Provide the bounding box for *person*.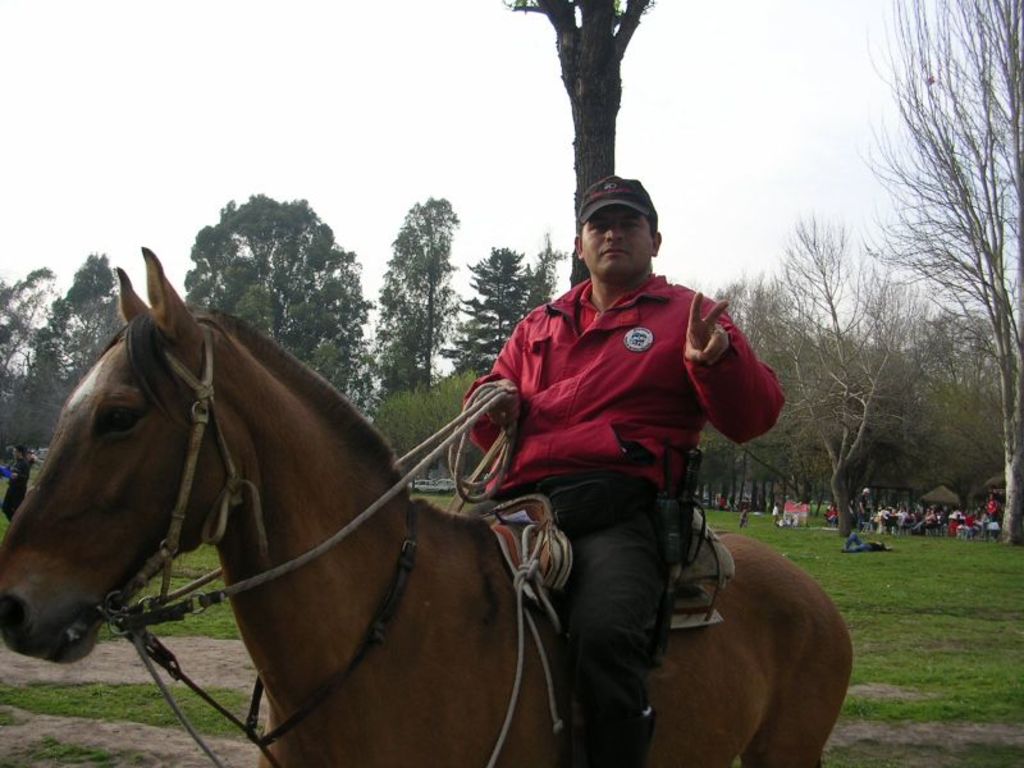
470,177,754,741.
